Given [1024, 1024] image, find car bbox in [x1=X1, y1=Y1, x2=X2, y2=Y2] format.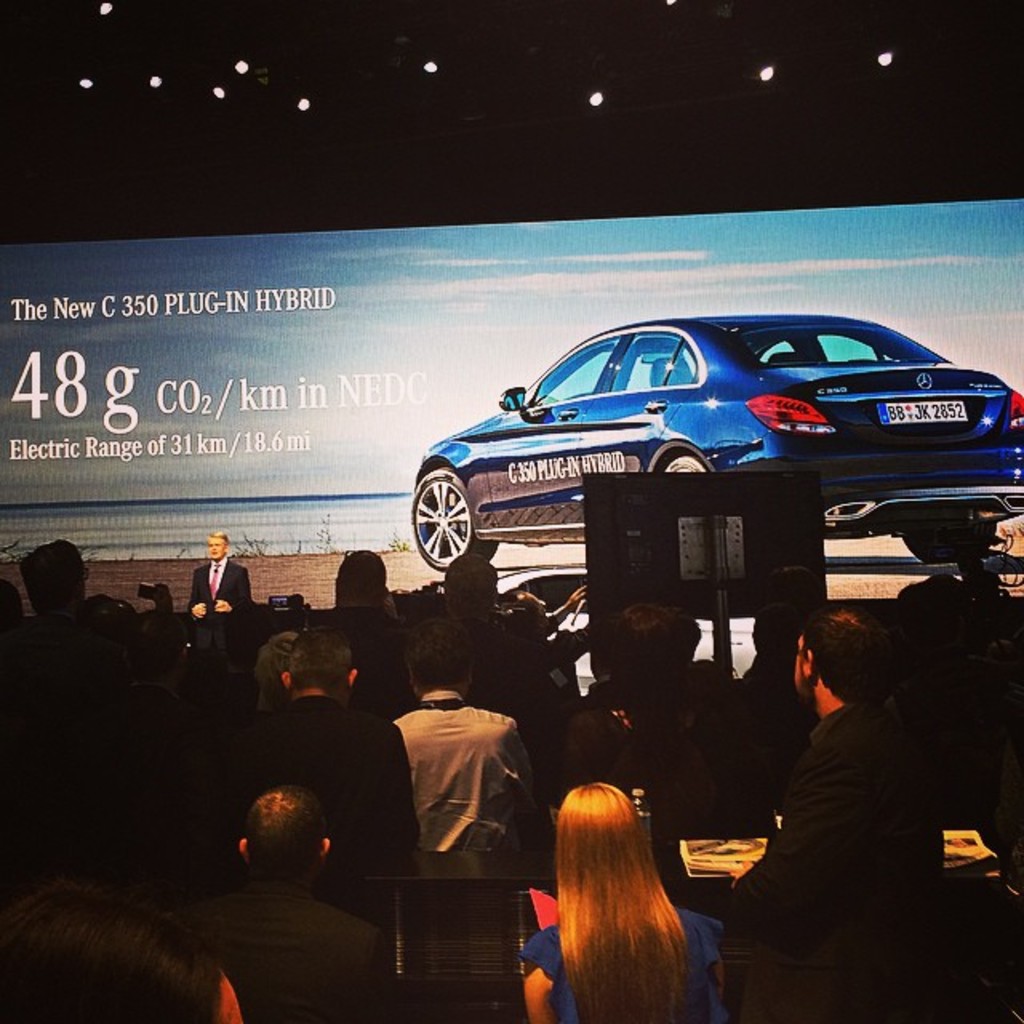
[x1=406, y1=314, x2=1022, y2=557].
